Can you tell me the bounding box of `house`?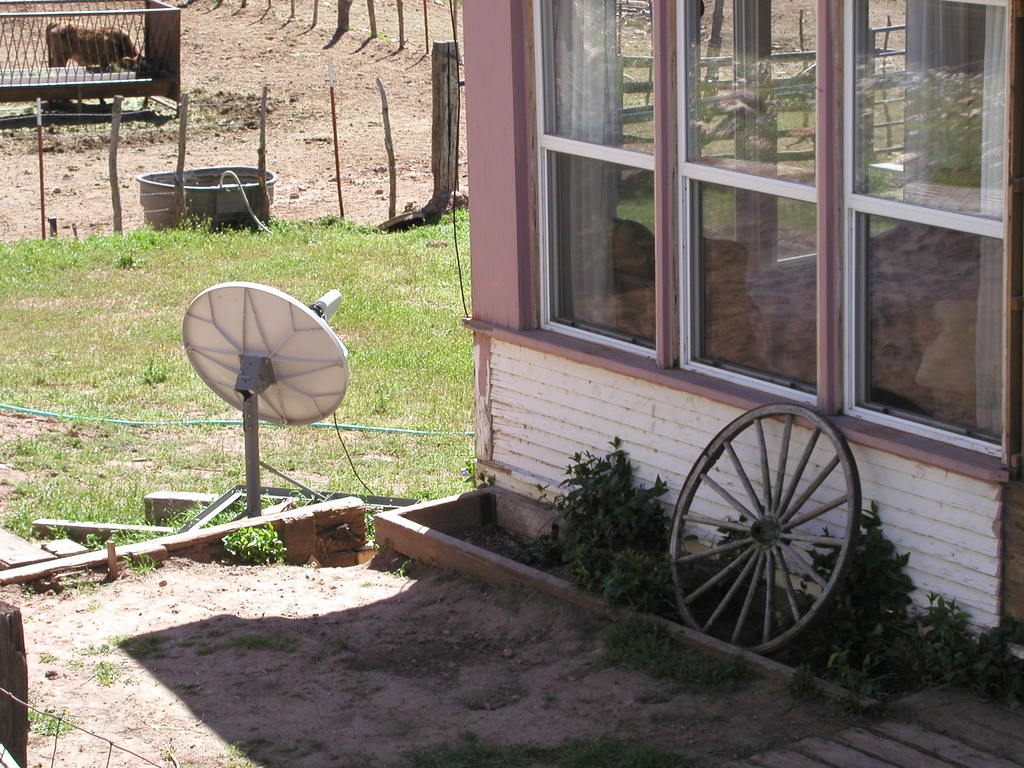
select_region(463, 0, 1023, 673).
